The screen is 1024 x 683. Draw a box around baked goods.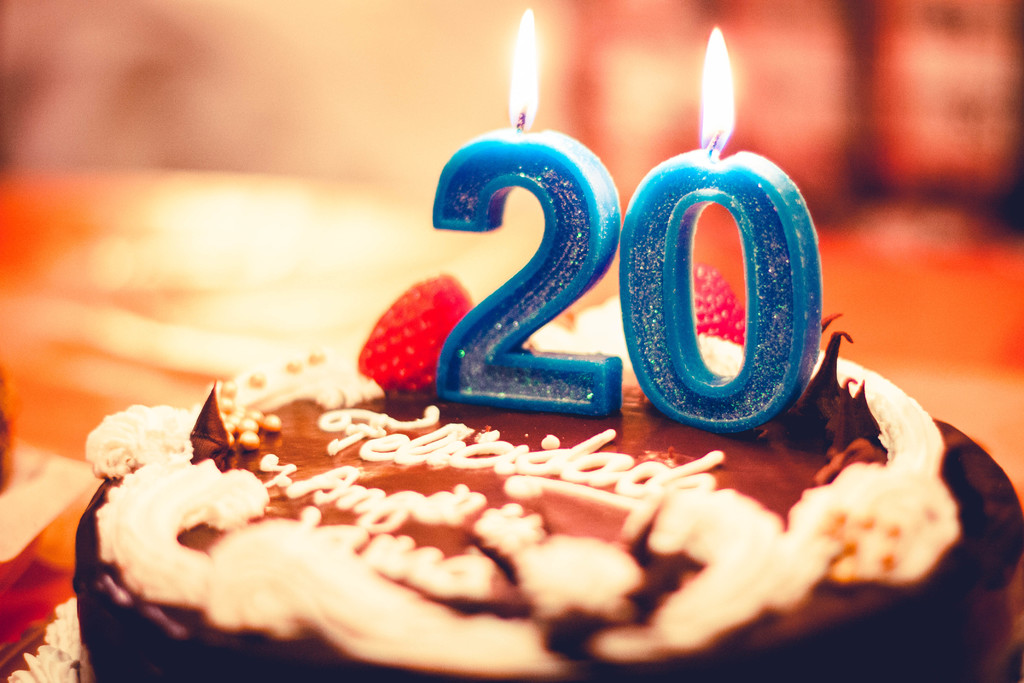
(x1=73, y1=296, x2=1023, y2=682).
